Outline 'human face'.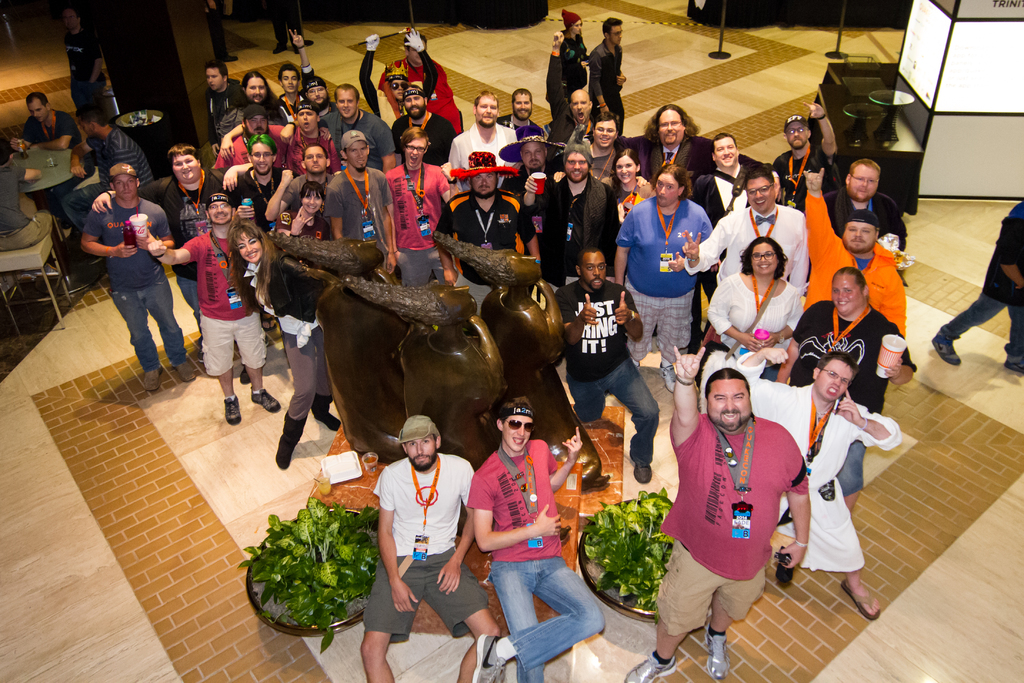
Outline: [842,222,876,255].
